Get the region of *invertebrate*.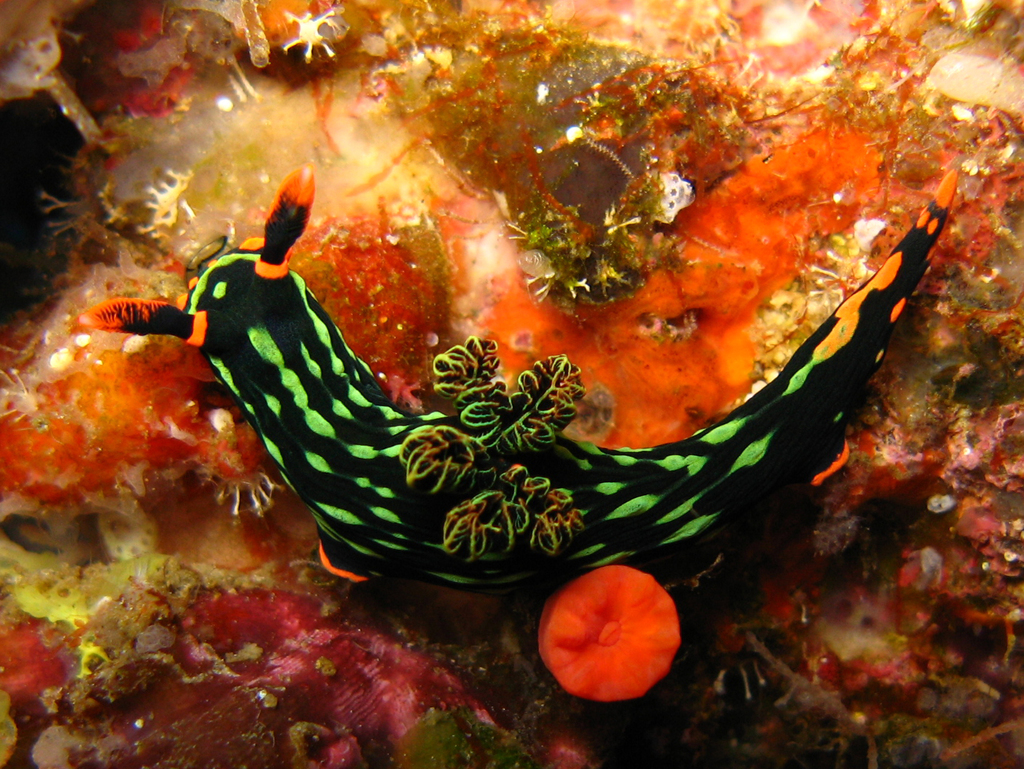
x1=71 y1=165 x2=963 y2=588.
